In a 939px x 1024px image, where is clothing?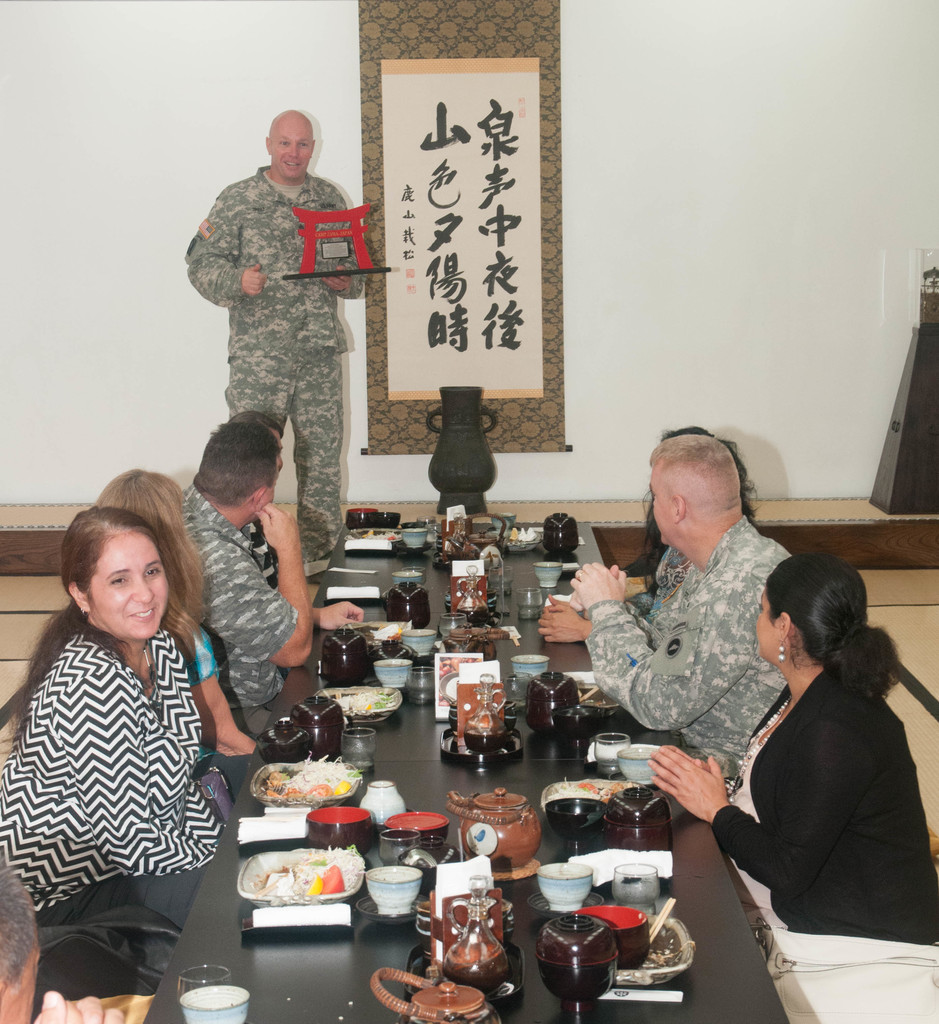
bbox(577, 511, 794, 796).
